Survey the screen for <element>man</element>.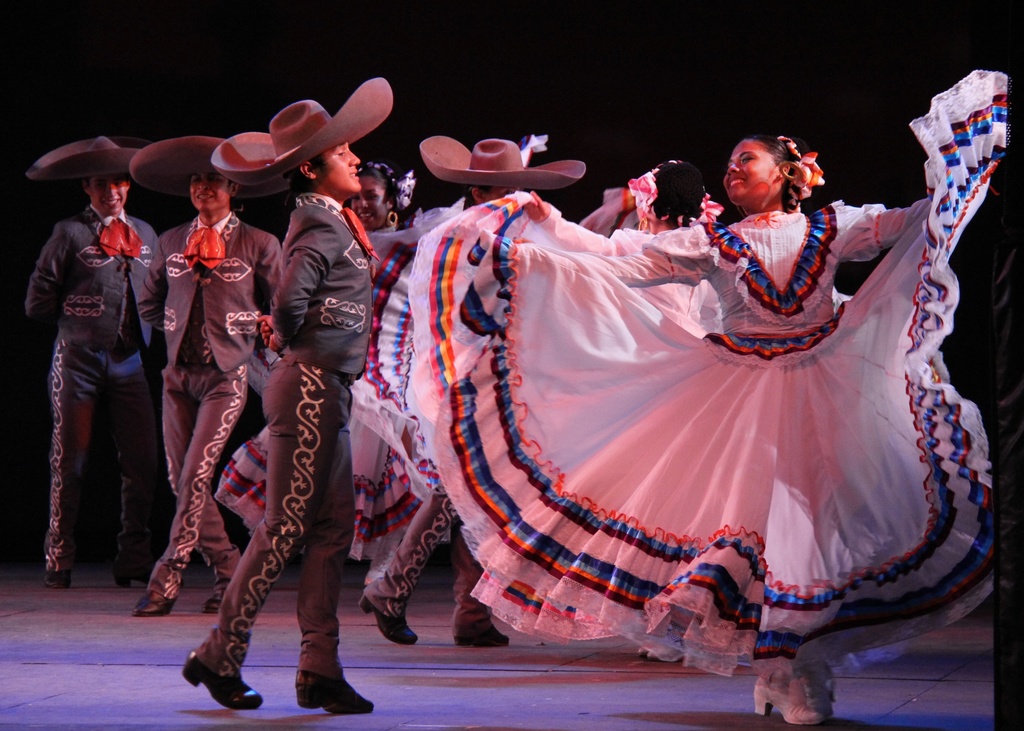
Survey found: [left=132, top=134, right=289, bottom=618].
